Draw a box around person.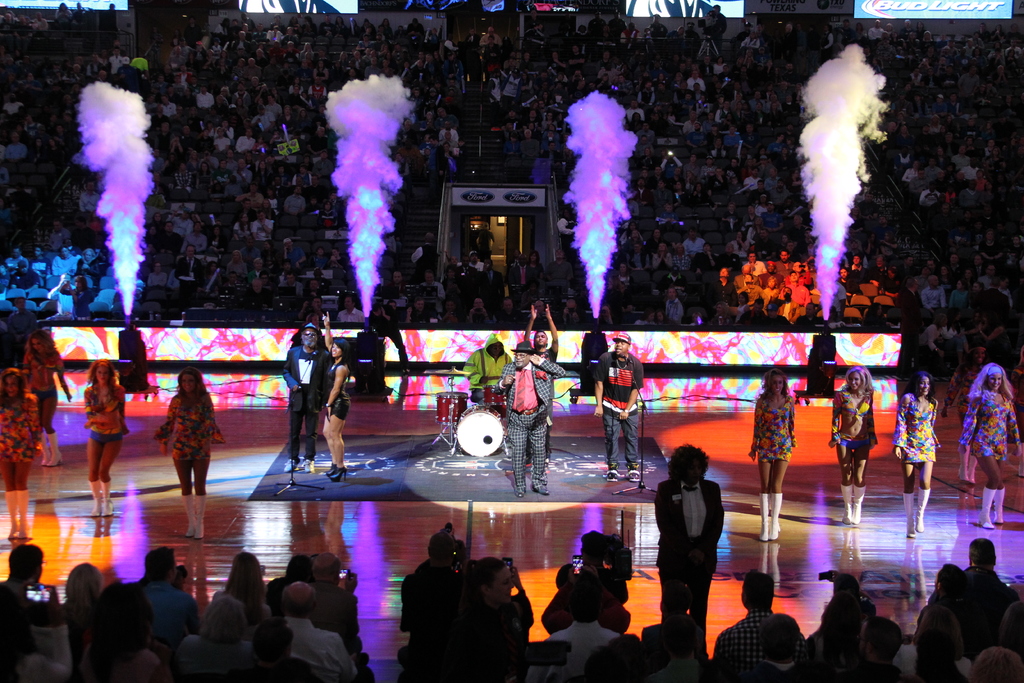
Rect(156, 367, 228, 540).
